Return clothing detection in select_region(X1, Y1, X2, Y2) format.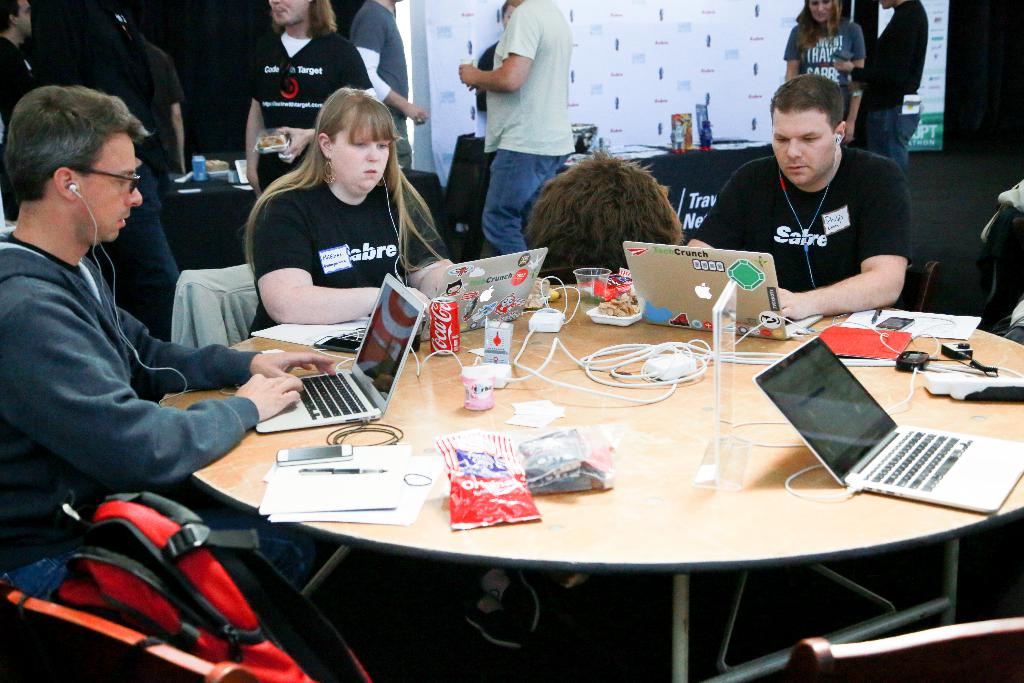
select_region(485, 0, 574, 255).
